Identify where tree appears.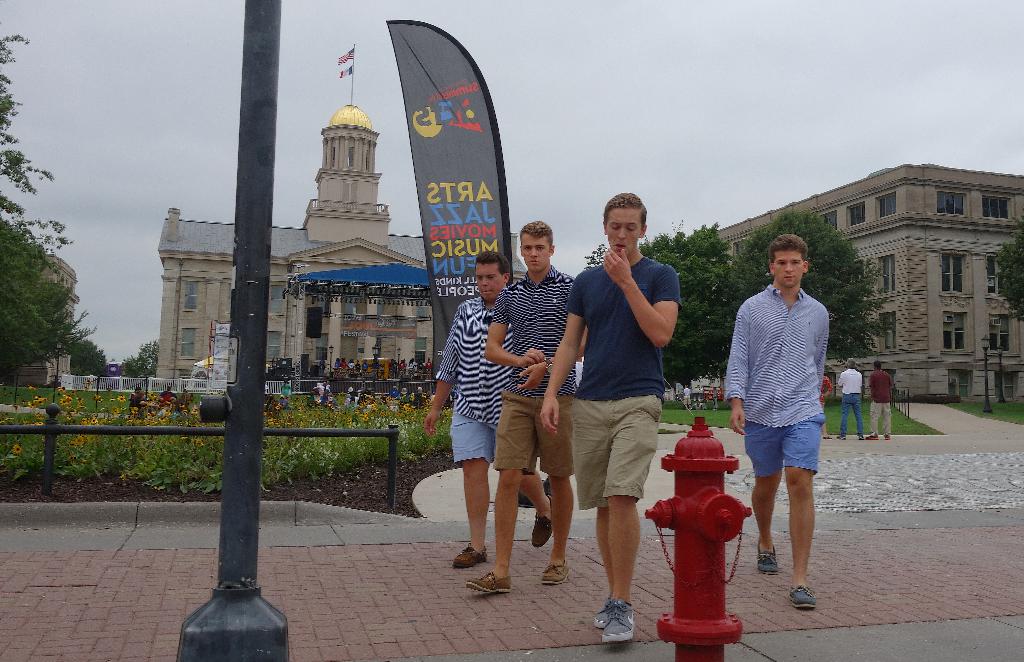
Appears at rect(586, 215, 740, 388).
